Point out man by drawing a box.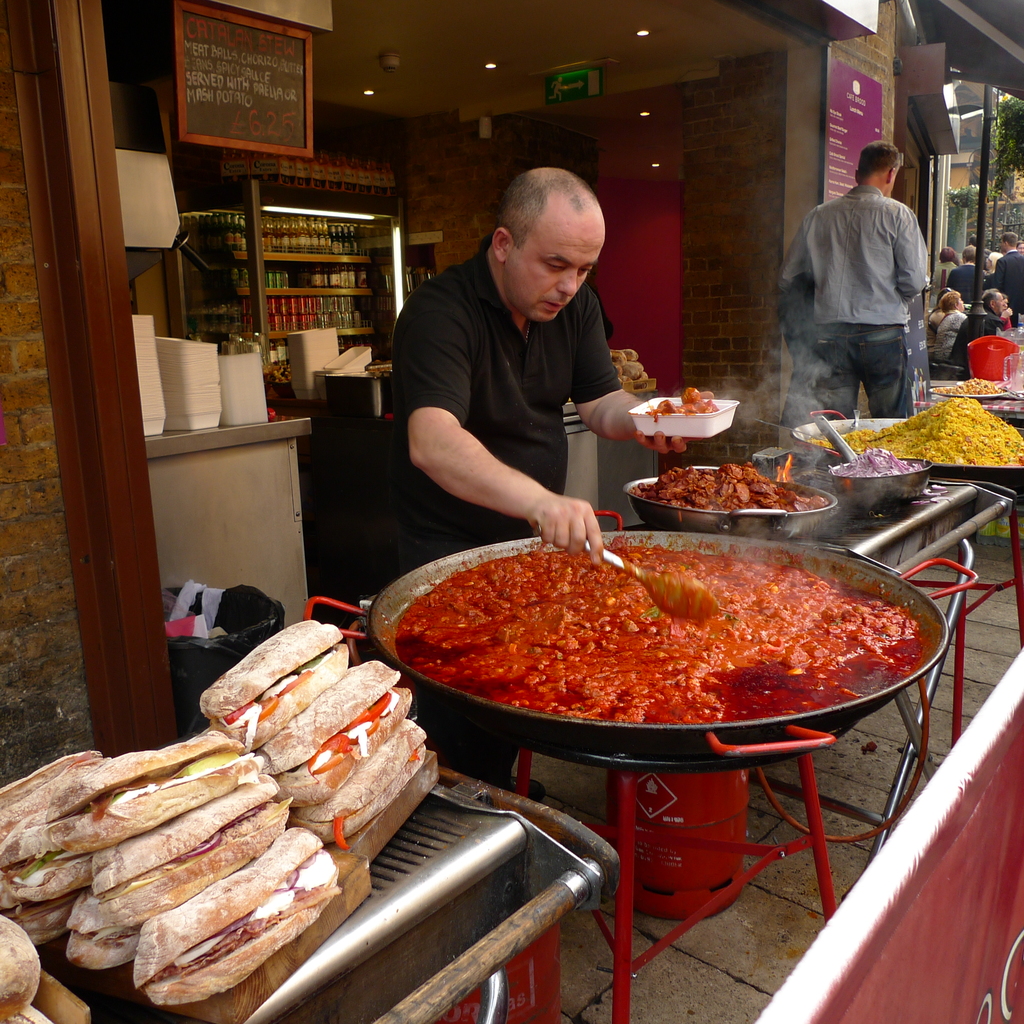
(x1=362, y1=165, x2=698, y2=621).
